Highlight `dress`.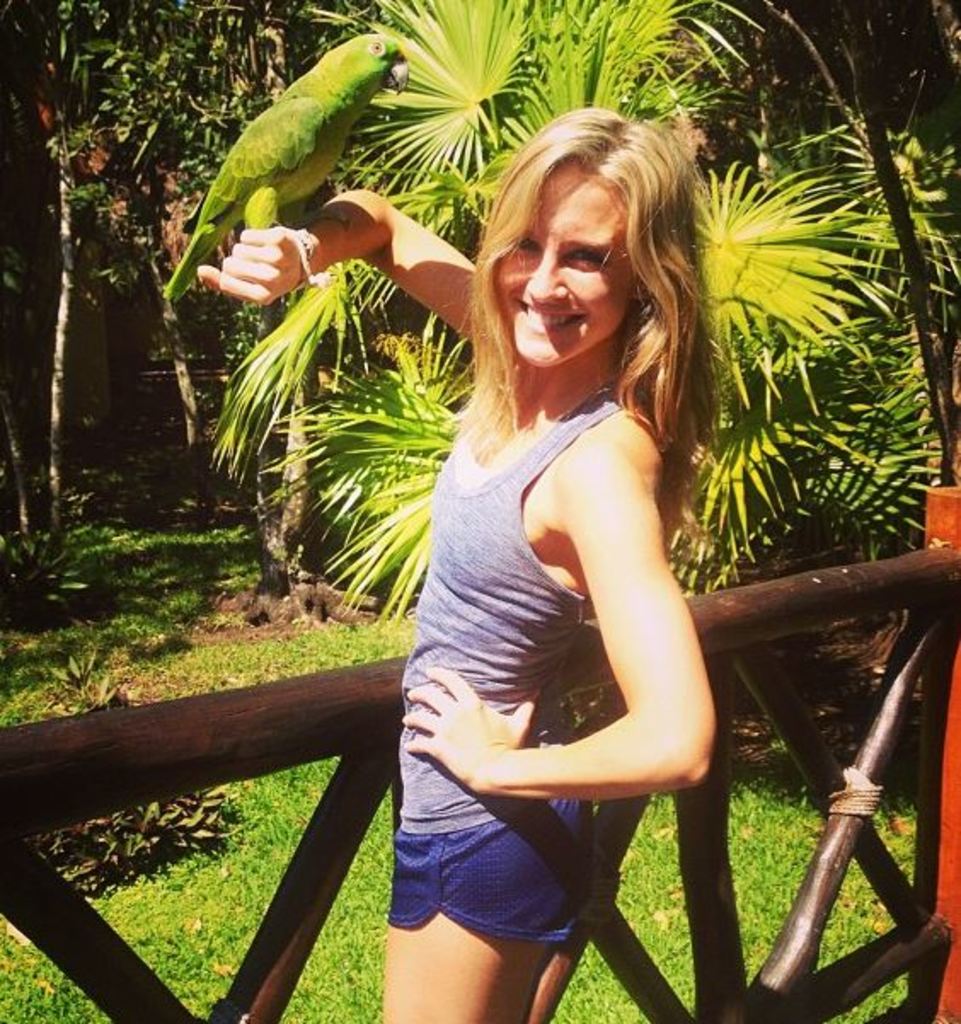
Highlighted region: [left=390, top=342, right=600, bottom=951].
